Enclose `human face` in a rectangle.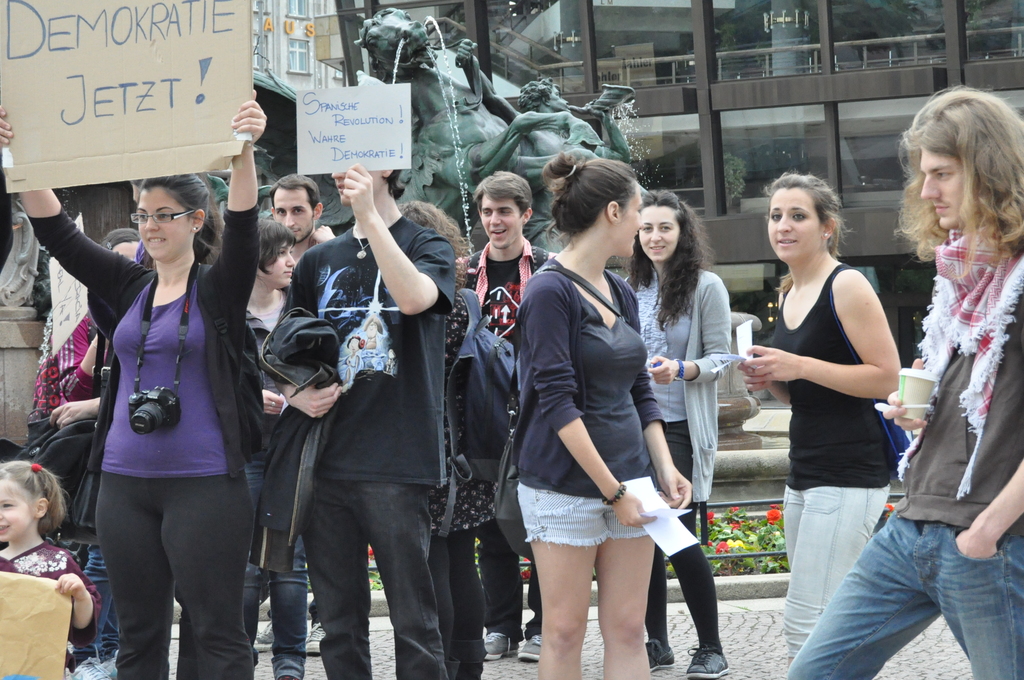
box=[260, 247, 297, 286].
